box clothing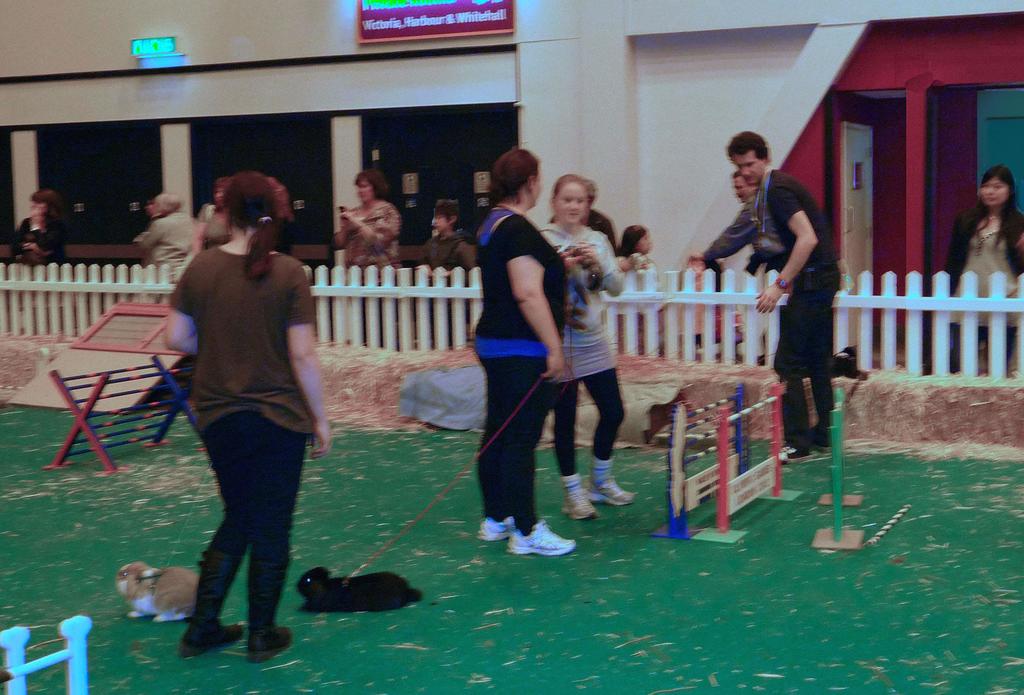
(left=925, top=202, right=1023, bottom=388)
